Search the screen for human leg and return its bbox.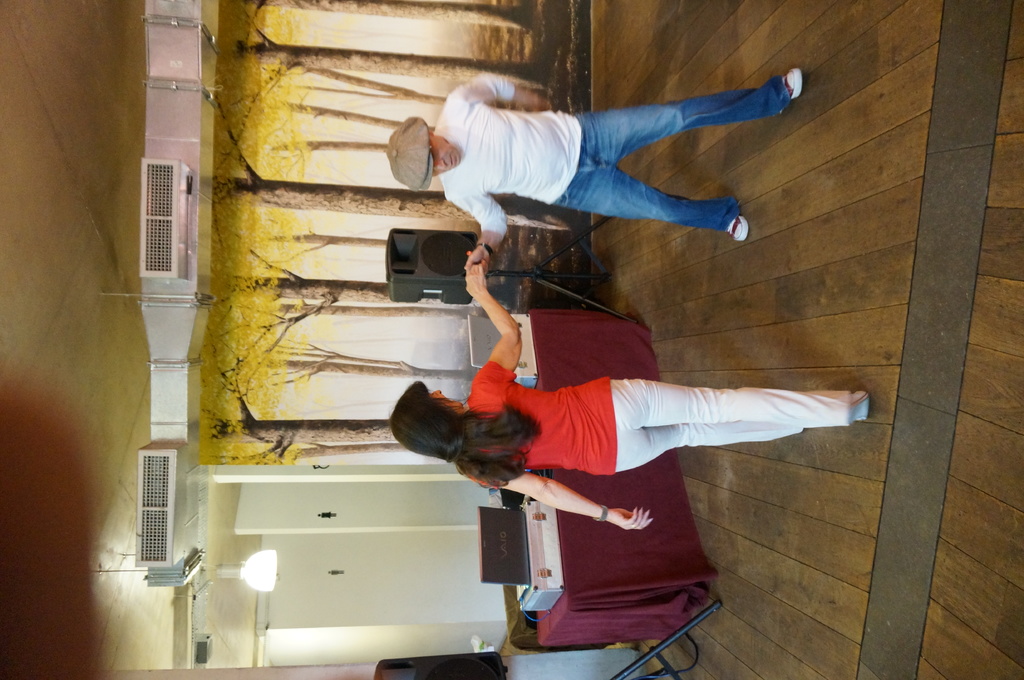
Found: x1=555, y1=155, x2=753, y2=241.
